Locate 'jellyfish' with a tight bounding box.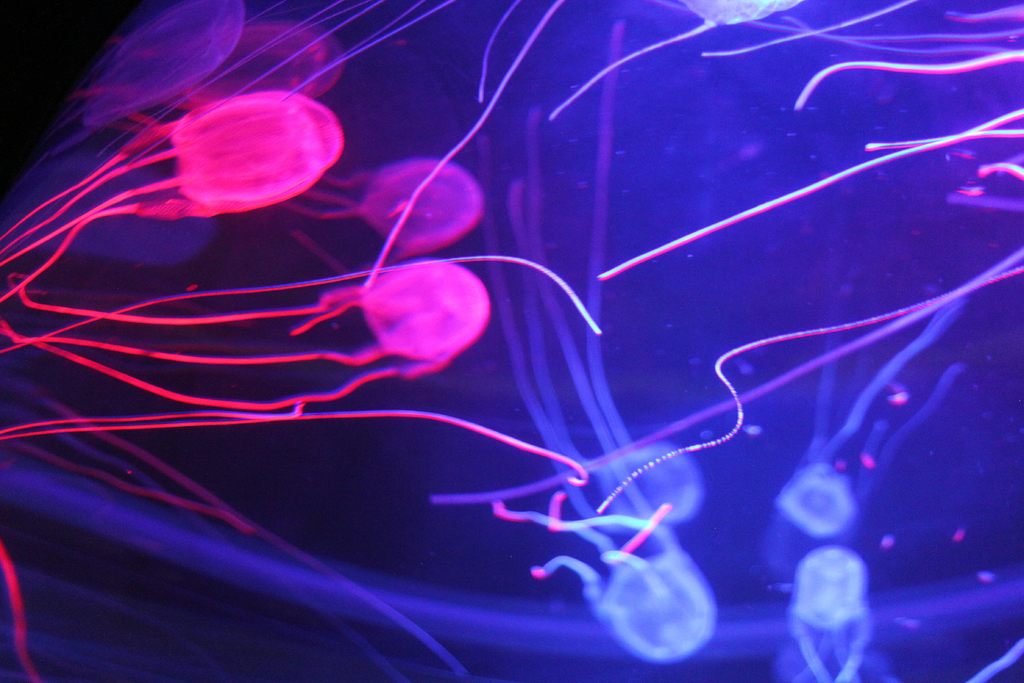
rect(484, 16, 721, 666).
